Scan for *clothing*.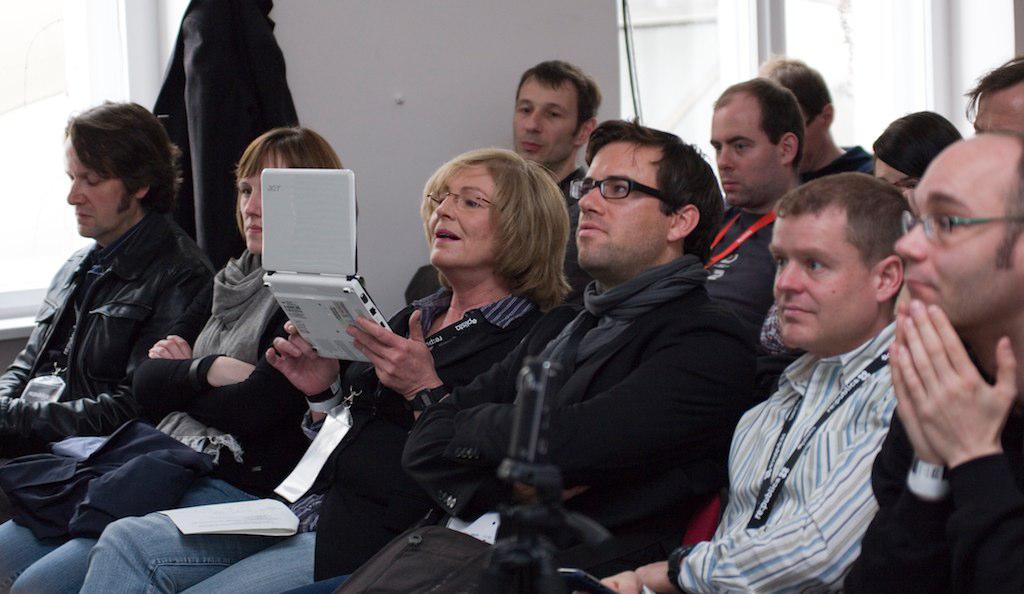
Scan result: box=[0, 243, 352, 593].
